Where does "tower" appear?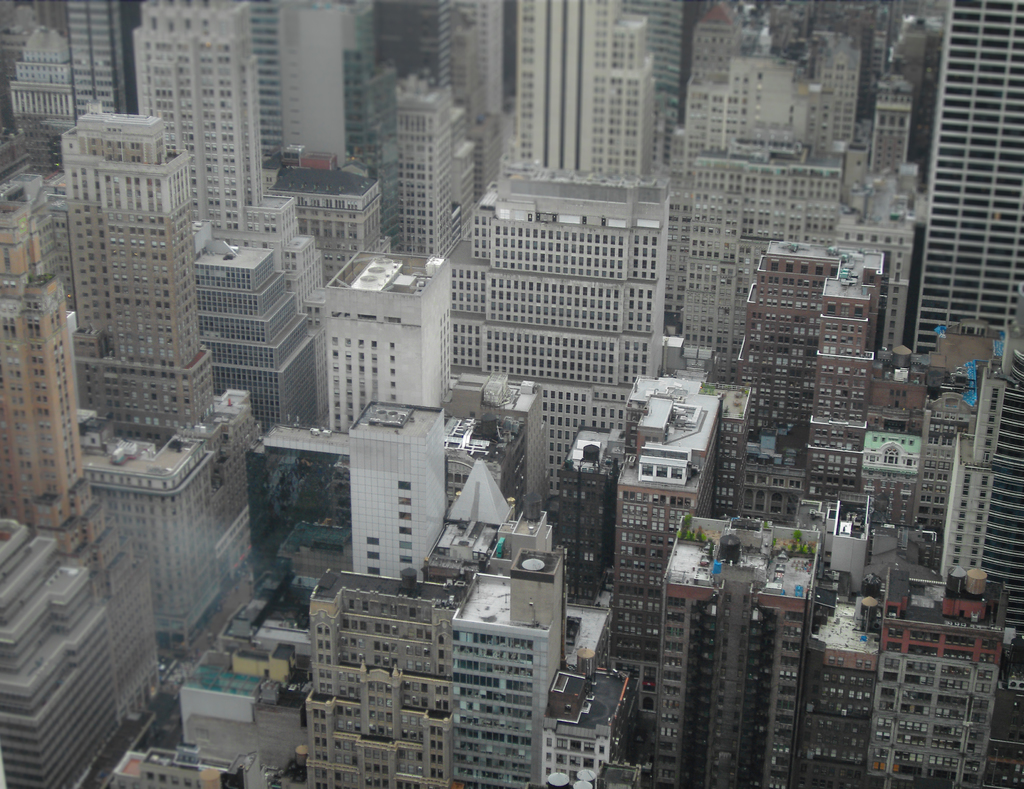
Appears at l=70, t=104, r=197, b=439.
